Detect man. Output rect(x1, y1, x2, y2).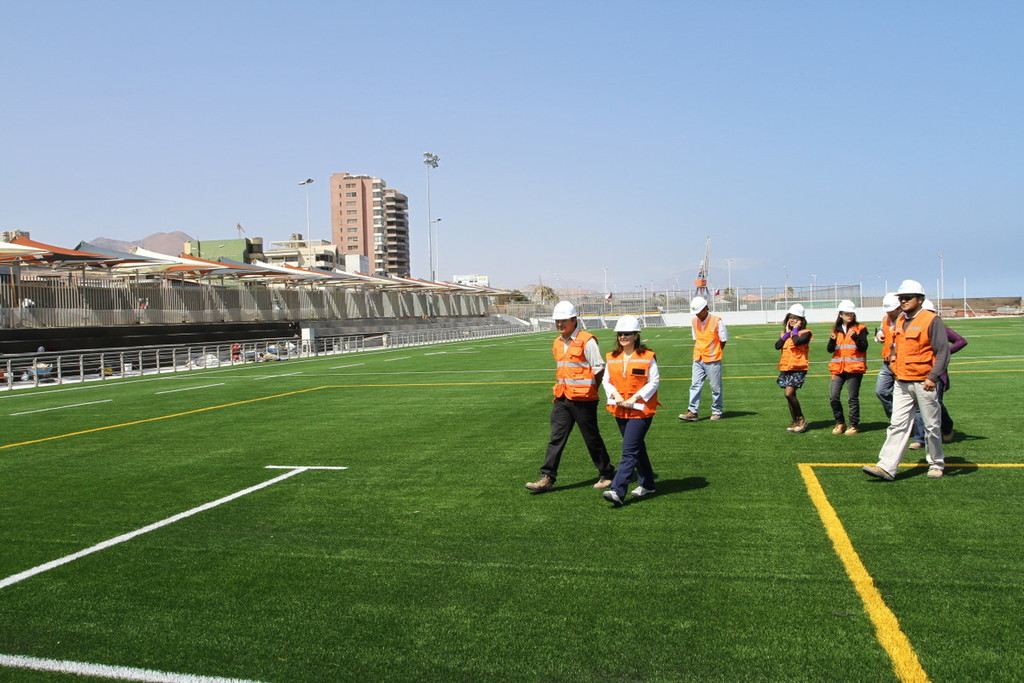
rect(873, 301, 902, 422).
